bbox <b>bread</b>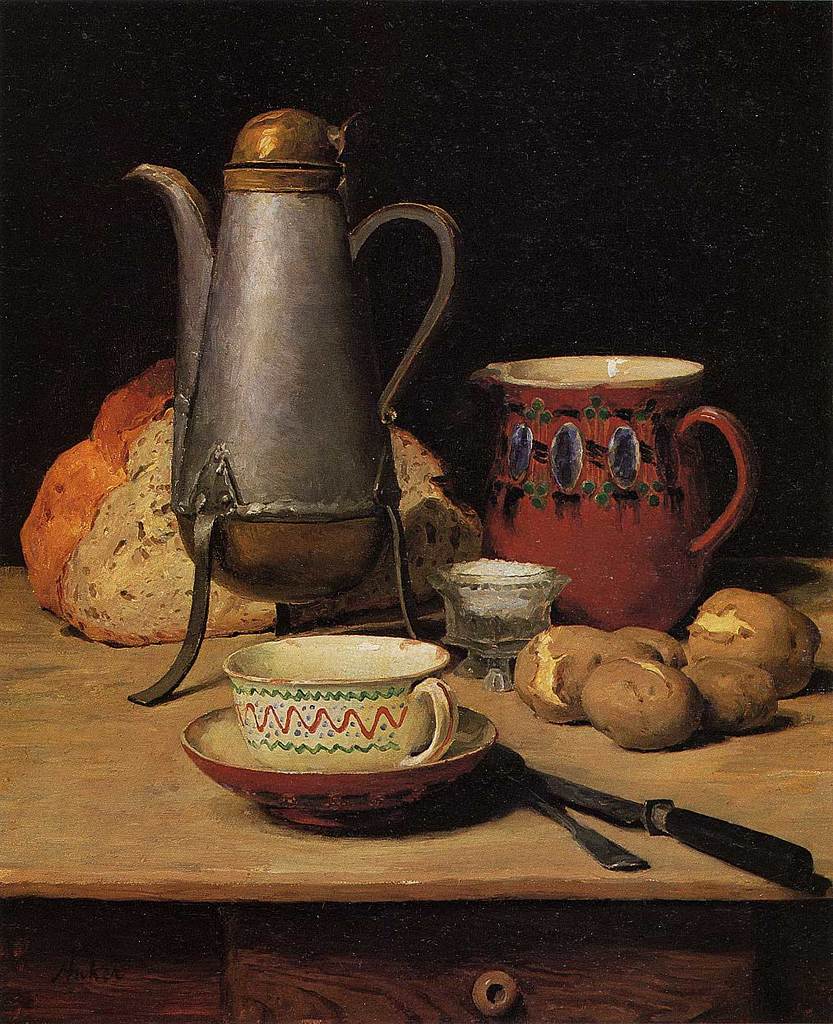
bbox=[22, 352, 488, 649]
